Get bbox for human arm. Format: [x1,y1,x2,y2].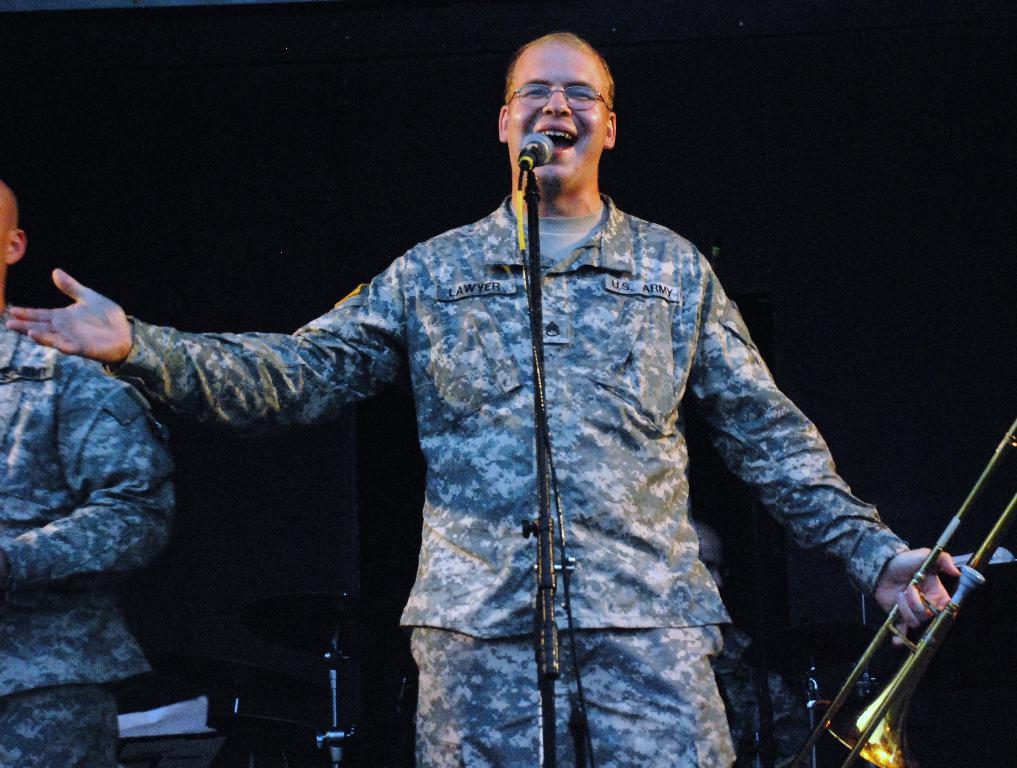
[0,353,177,595].
